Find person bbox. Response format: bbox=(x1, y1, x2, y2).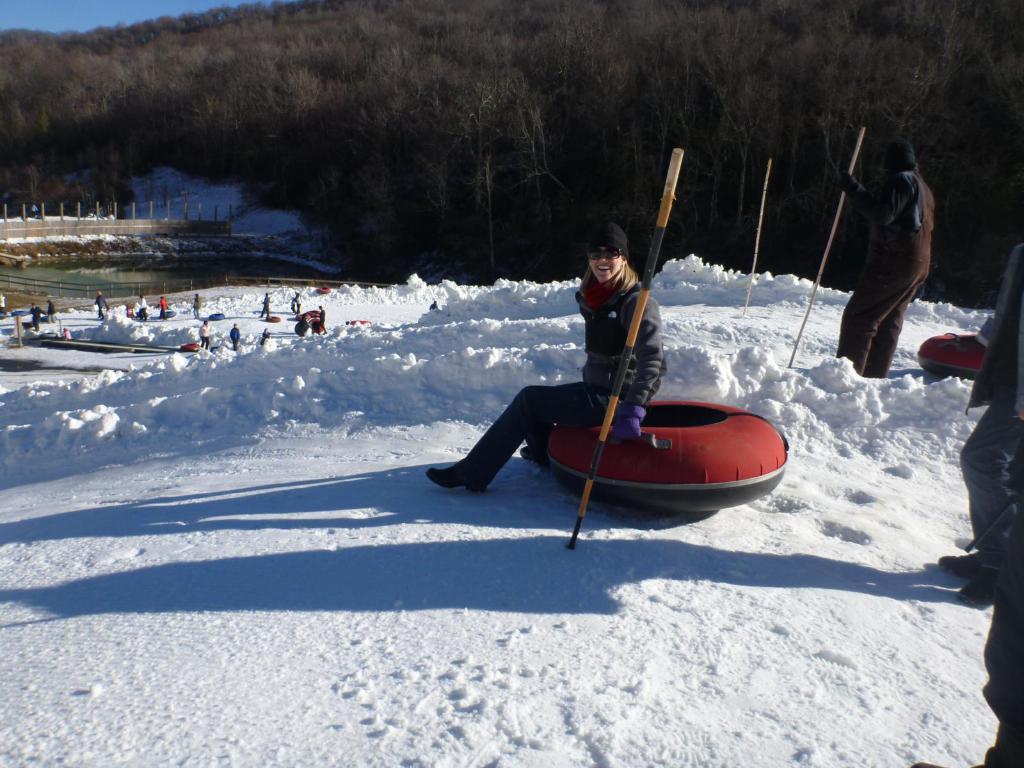
bbox=(193, 293, 200, 320).
